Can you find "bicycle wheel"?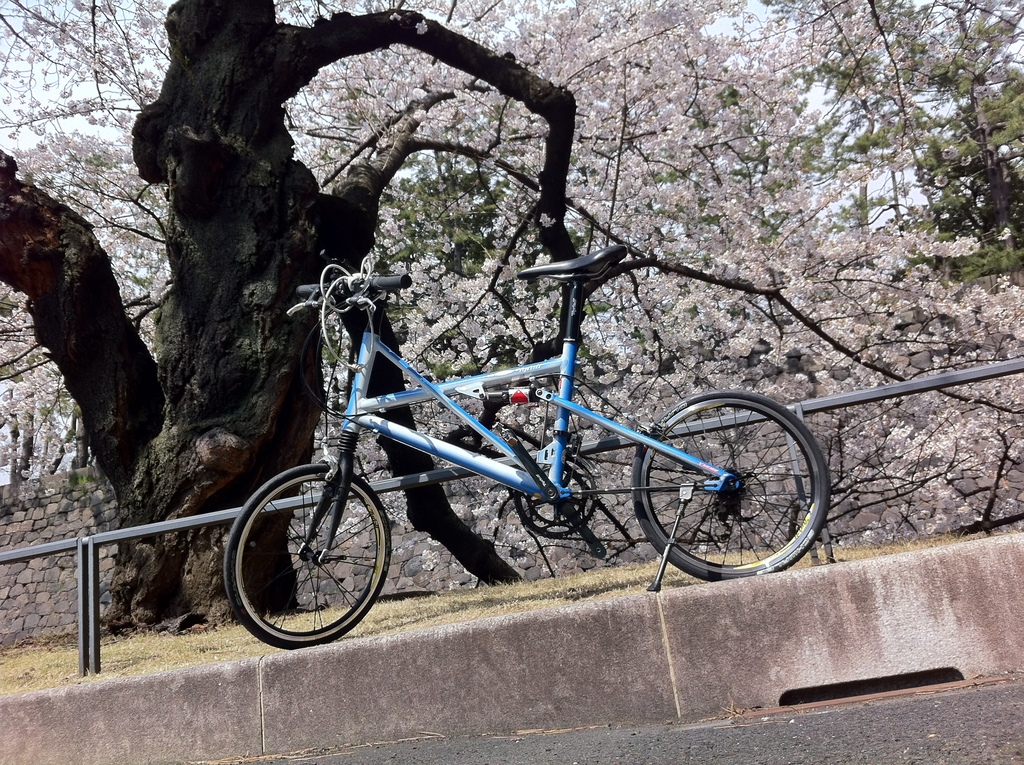
Yes, bounding box: 632:394:826:583.
